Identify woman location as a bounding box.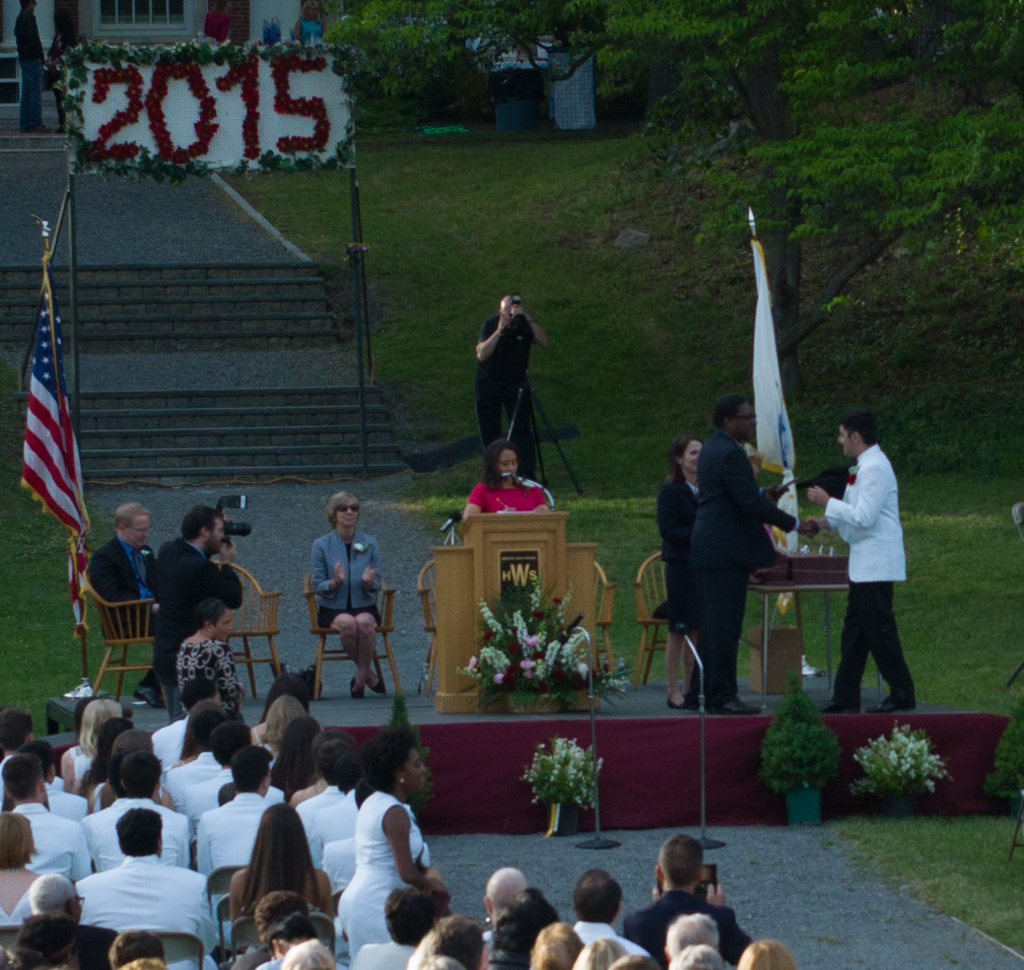
select_region(61, 696, 125, 794).
